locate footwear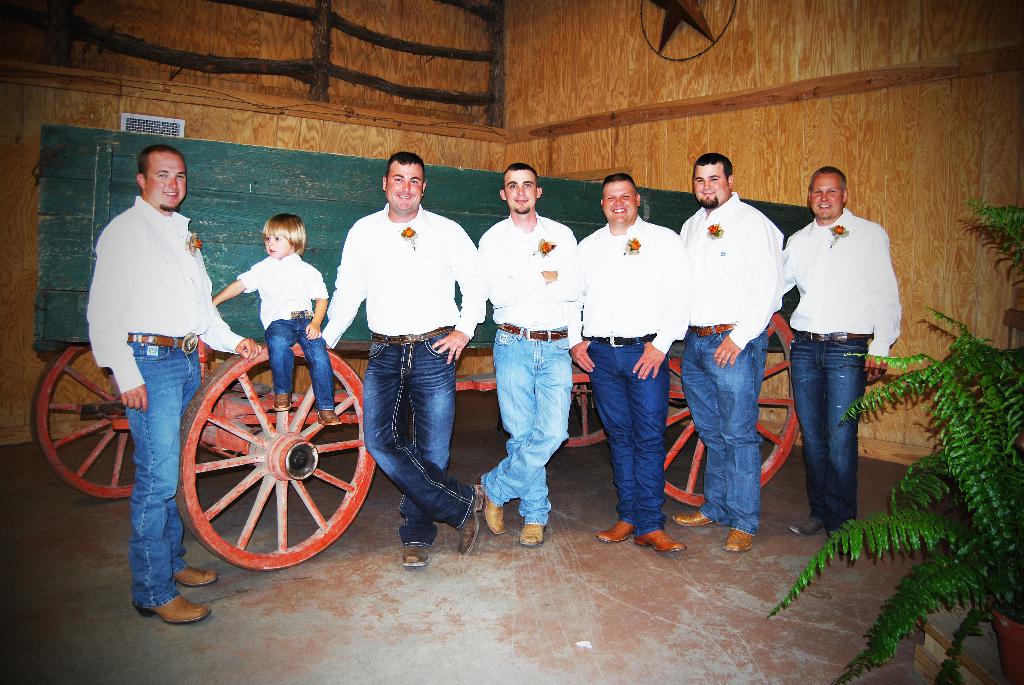
315:409:342:430
